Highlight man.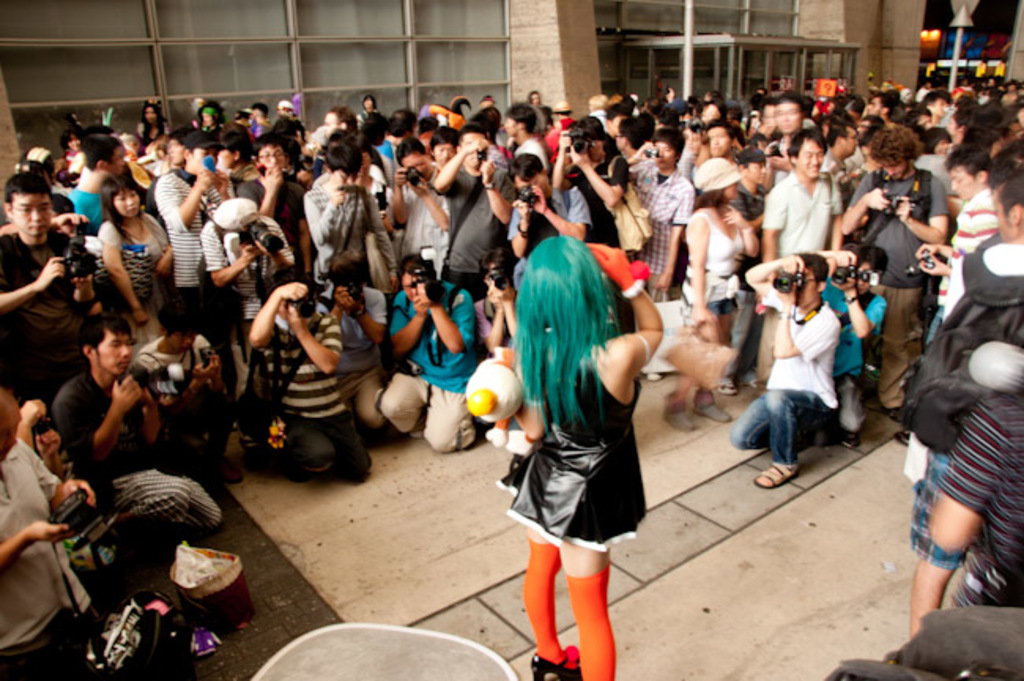
Highlighted region: [388,131,463,268].
